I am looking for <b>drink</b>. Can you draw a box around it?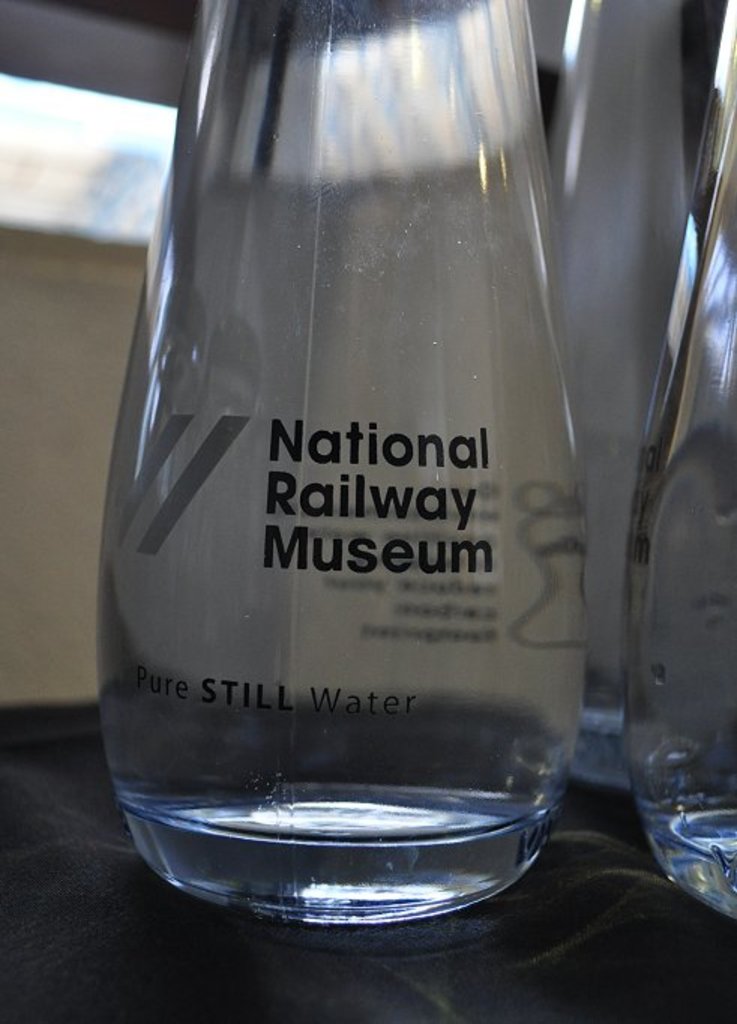
Sure, the bounding box is 96 0 587 925.
